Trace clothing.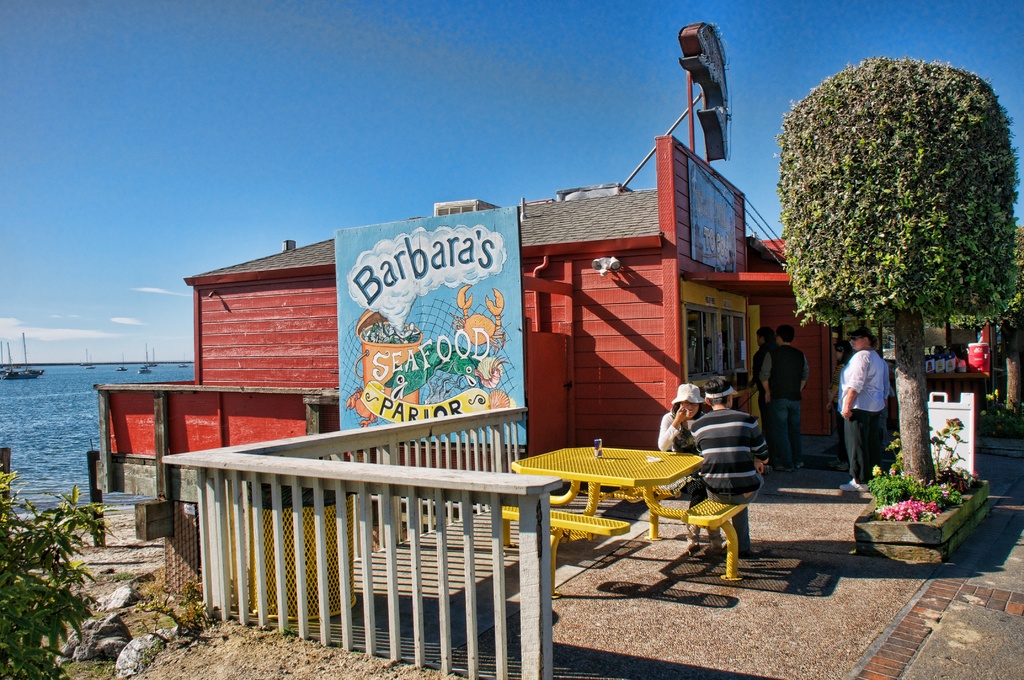
Traced to left=835, top=357, right=851, bottom=462.
